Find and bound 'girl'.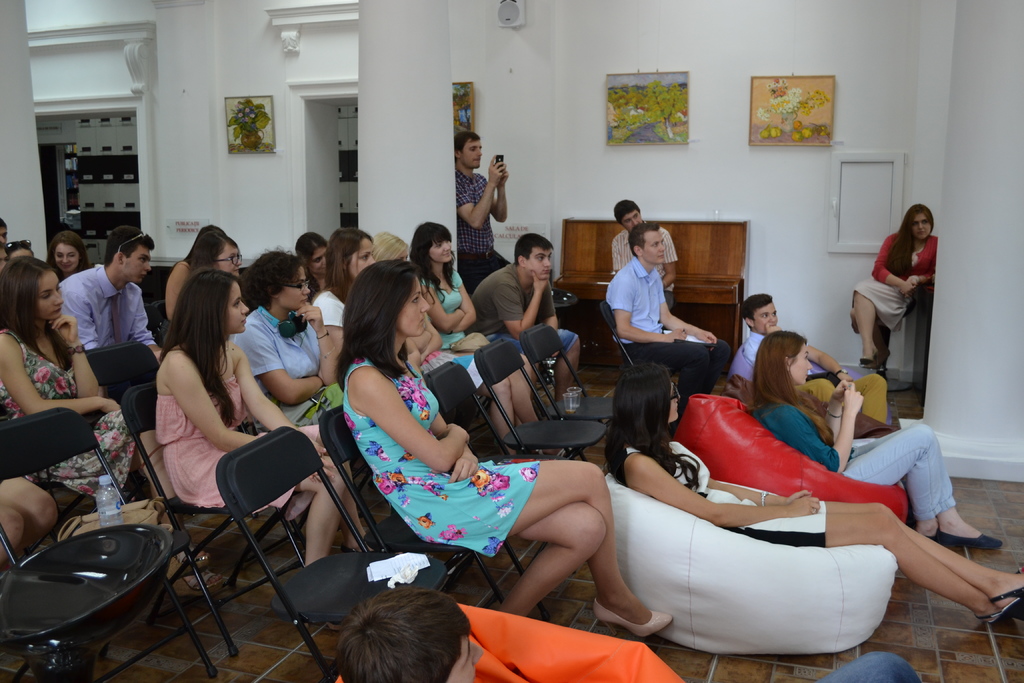
Bound: (158,268,380,636).
